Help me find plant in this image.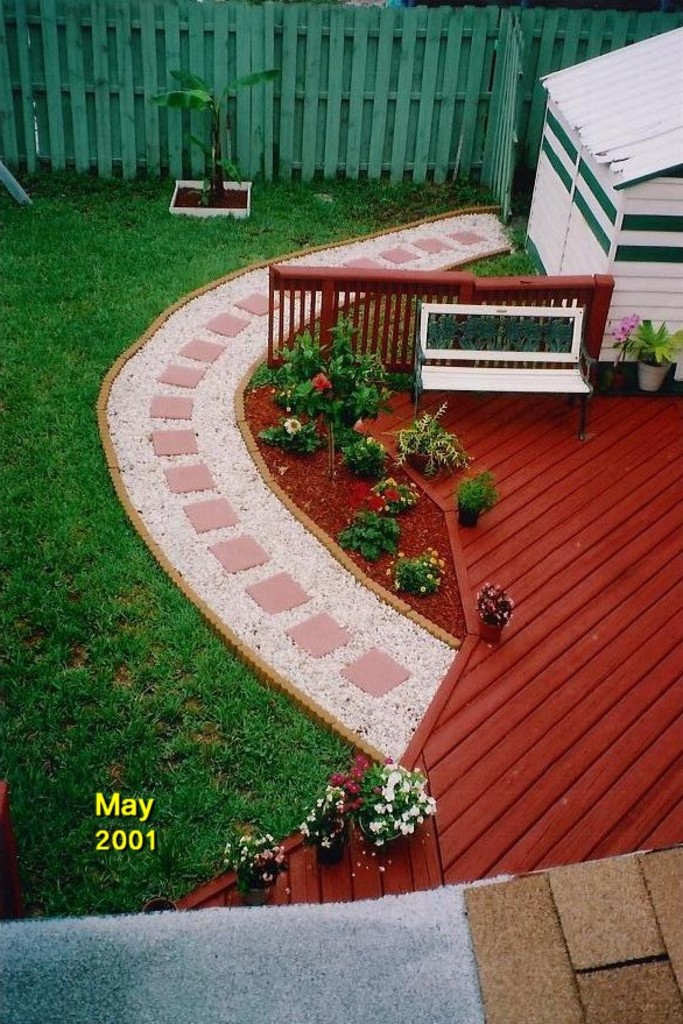
Found it: (223, 814, 287, 882).
